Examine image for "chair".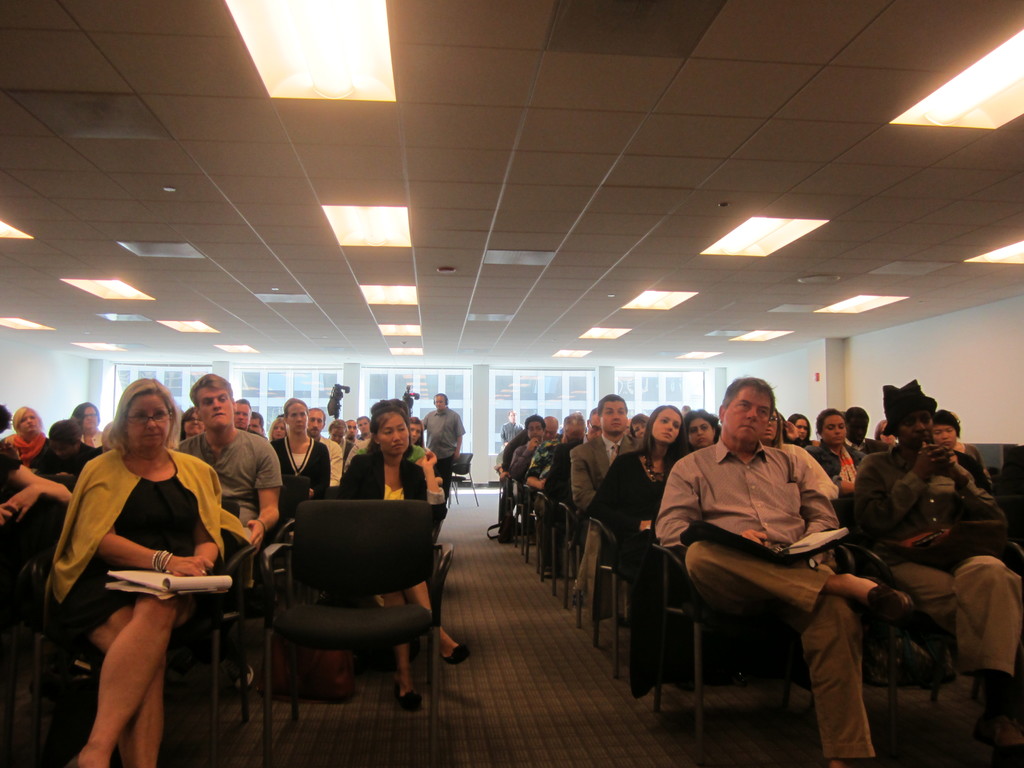
Examination result: {"left": 655, "top": 542, "right": 874, "bottom": 767}.
